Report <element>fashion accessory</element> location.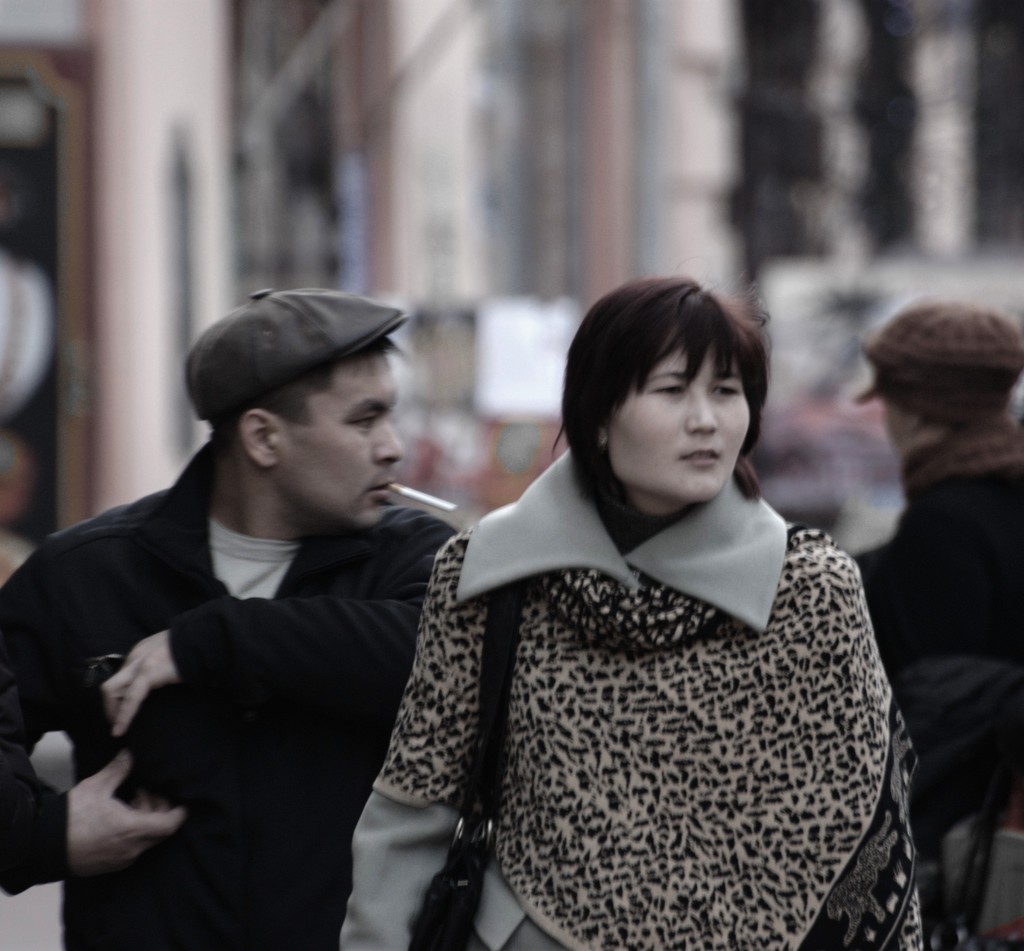
Report: (851,302,1023,427).
